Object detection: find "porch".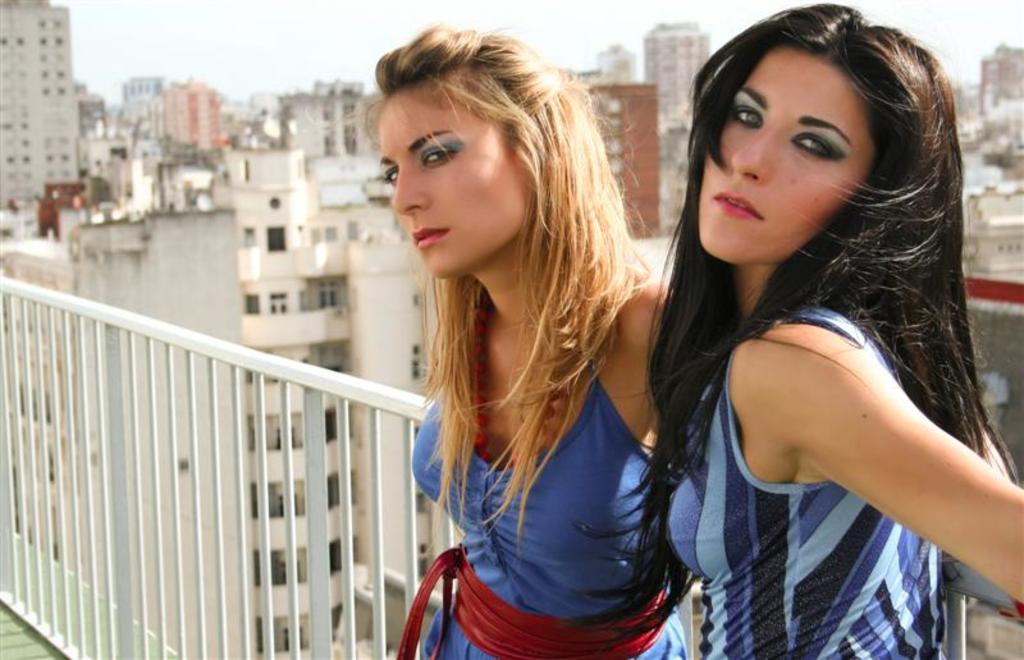
(left=0, top=70, right=593, bottom=637).
